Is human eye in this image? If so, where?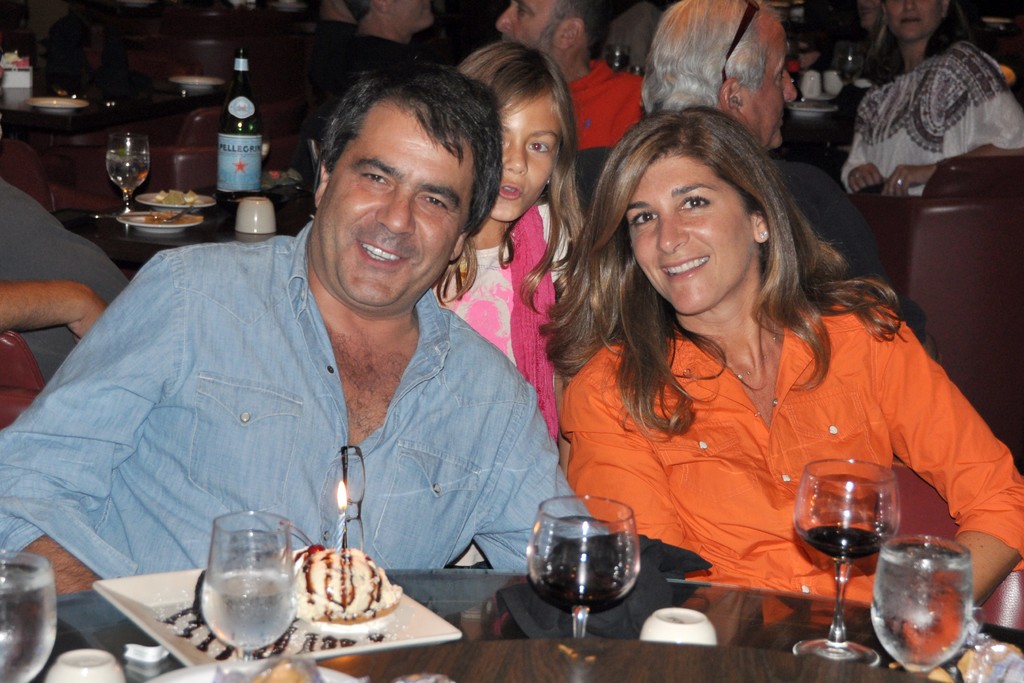
Yes, at x1=417, y1=193, x2=452, y2=214.
